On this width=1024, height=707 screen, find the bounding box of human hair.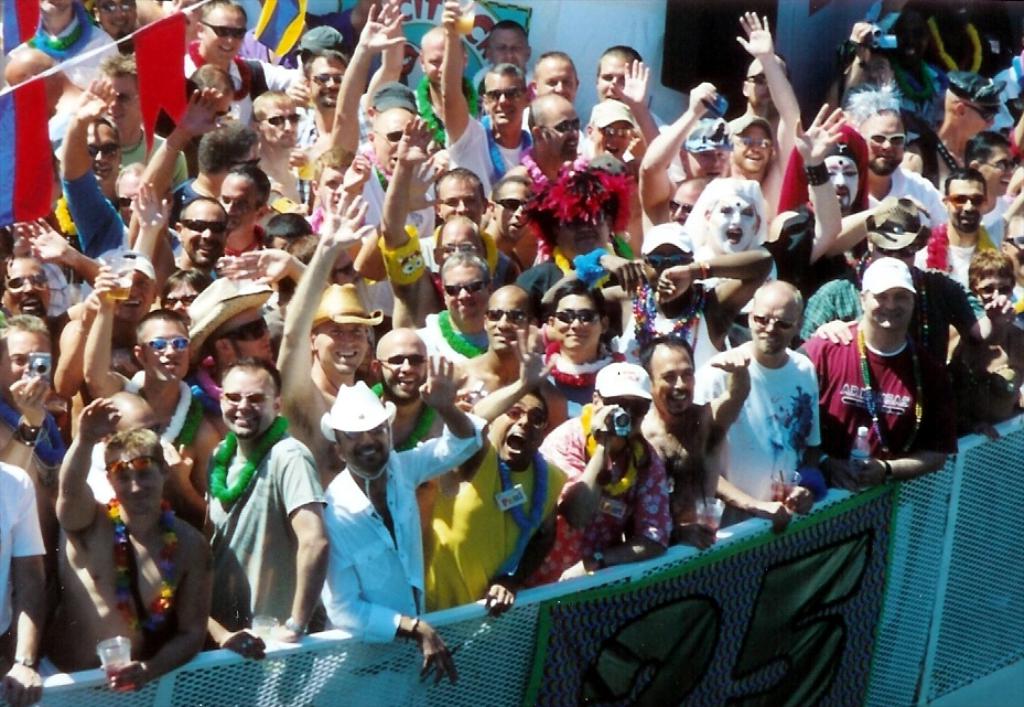
Bounding box: locate(114, 158, 147, 190).
